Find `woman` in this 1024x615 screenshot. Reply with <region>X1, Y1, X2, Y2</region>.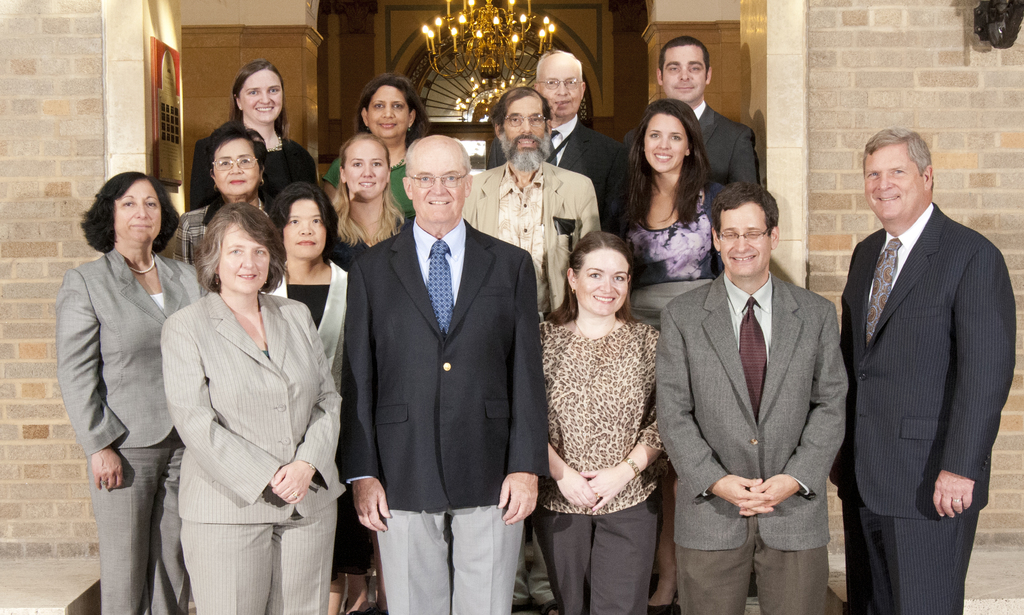
<region>149, 189, 326, 612</region>.
